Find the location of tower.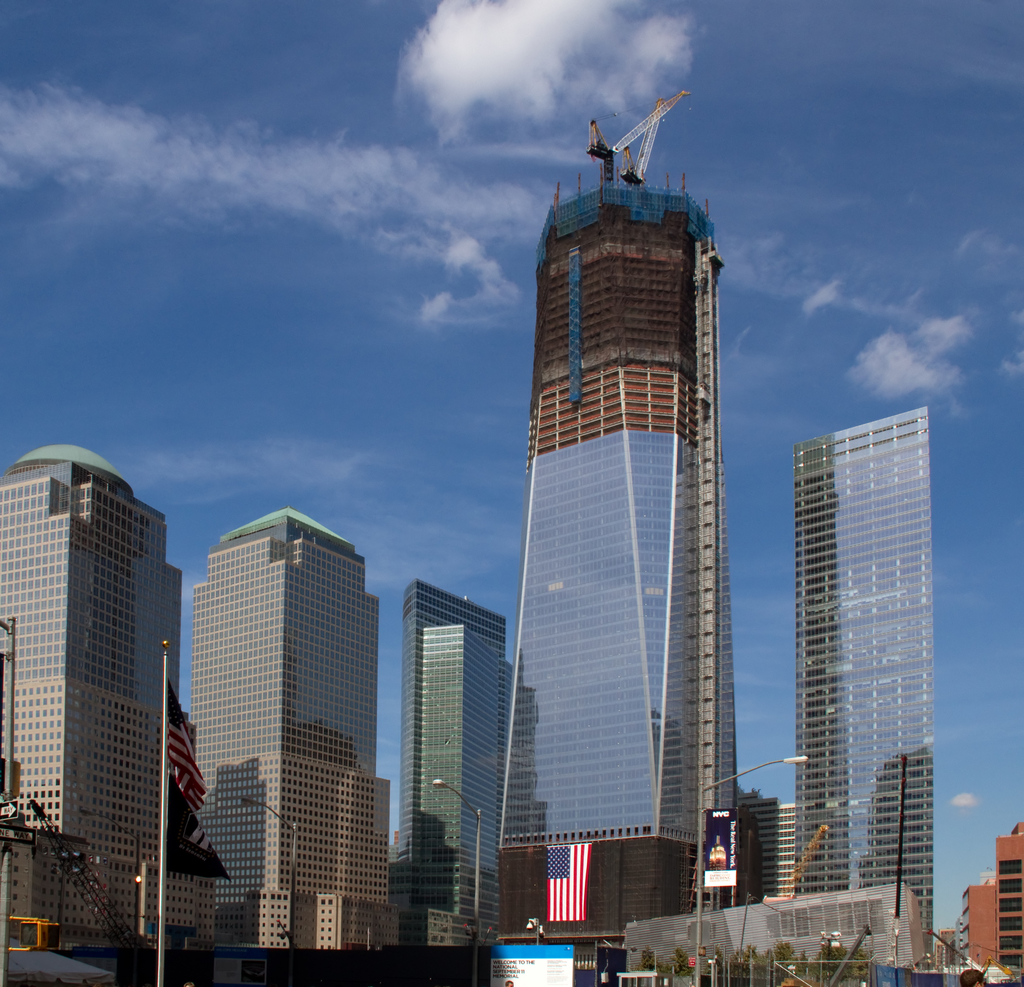
Location: bbox(390, 580, 516, 942).
